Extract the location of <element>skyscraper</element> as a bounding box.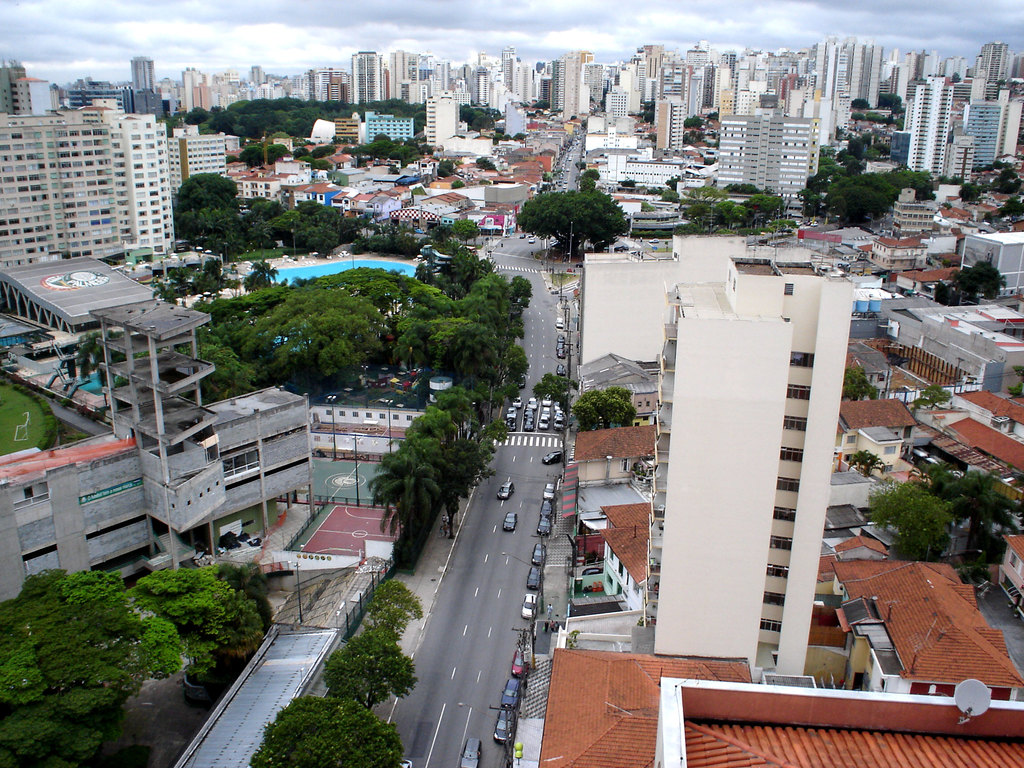
select_region(0, 293, 330, 617).
